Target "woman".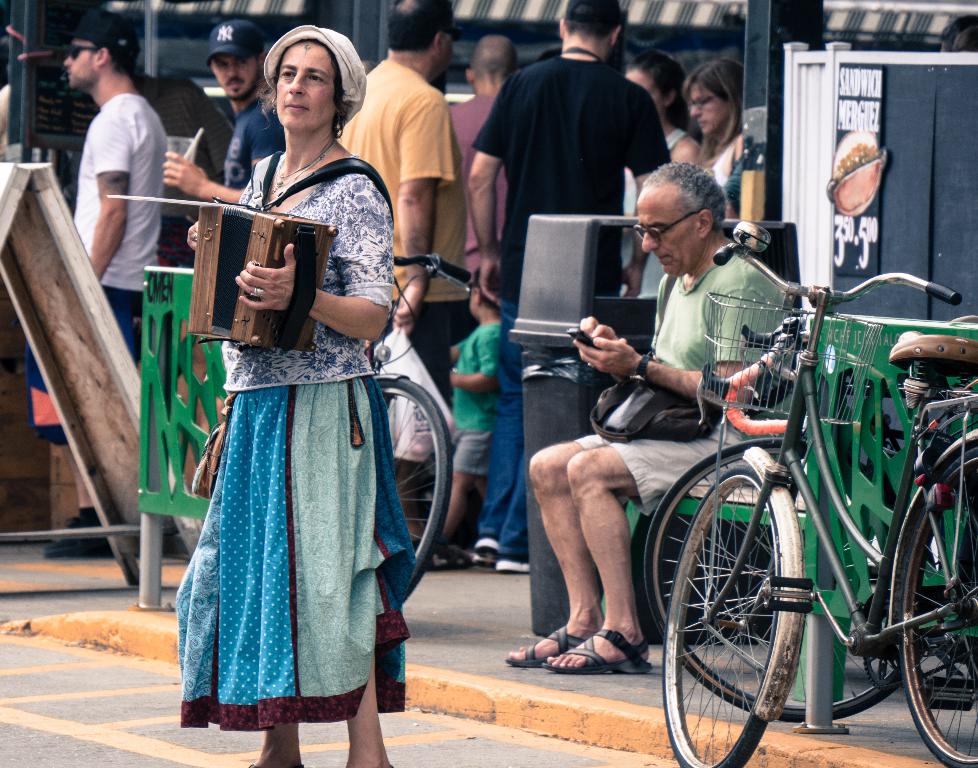
Target region: bbox=[610, 44, 710, 290].
